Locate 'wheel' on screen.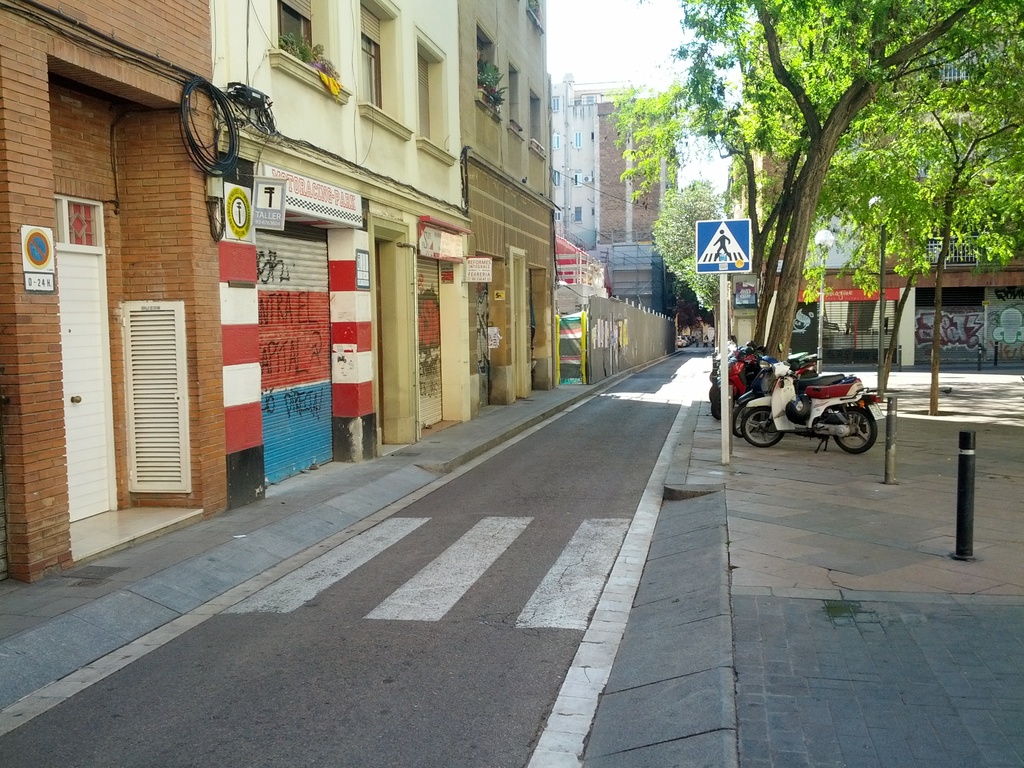
On screen at 741, 406, 786, 445.
